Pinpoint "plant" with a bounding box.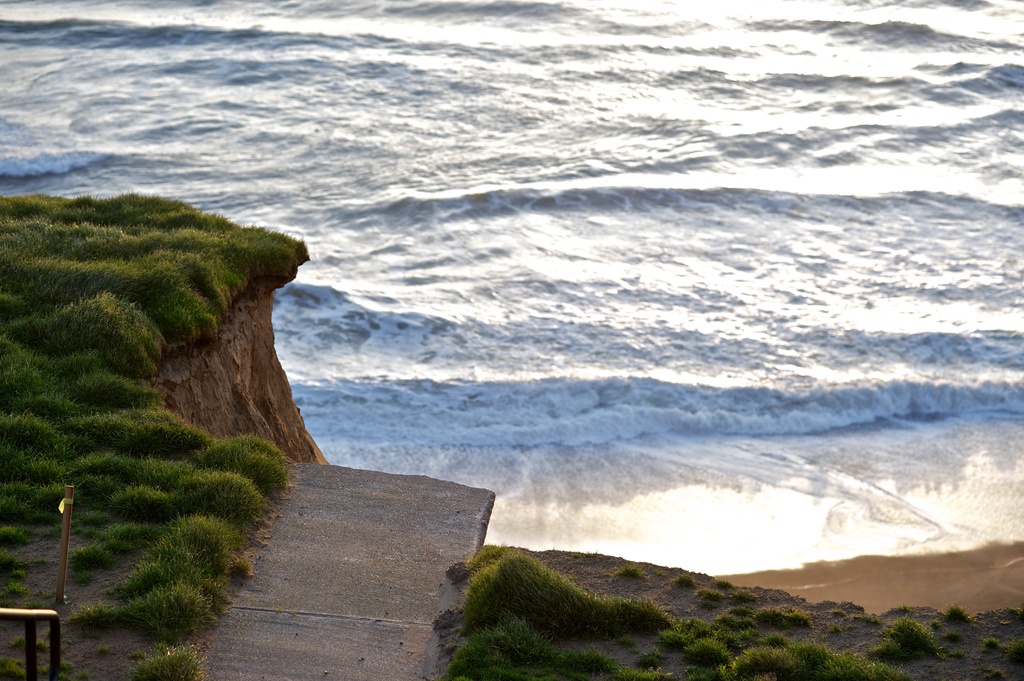
bbox(1002, 605, 1018, 617).
